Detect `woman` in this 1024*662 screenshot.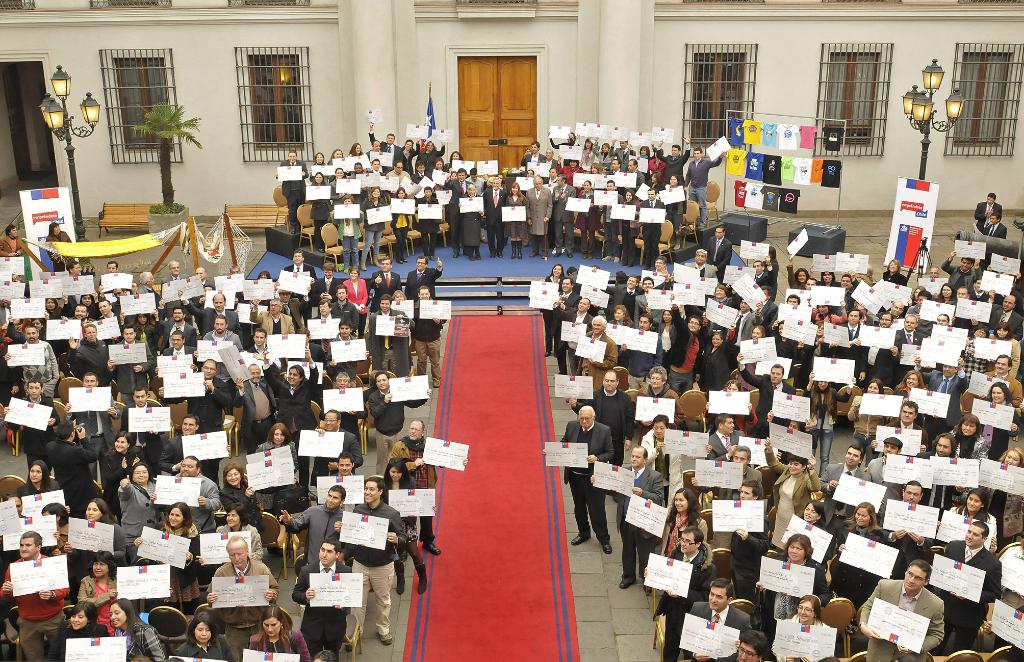
Detection: x1=360, y1=188, x2=389, y2=262.
